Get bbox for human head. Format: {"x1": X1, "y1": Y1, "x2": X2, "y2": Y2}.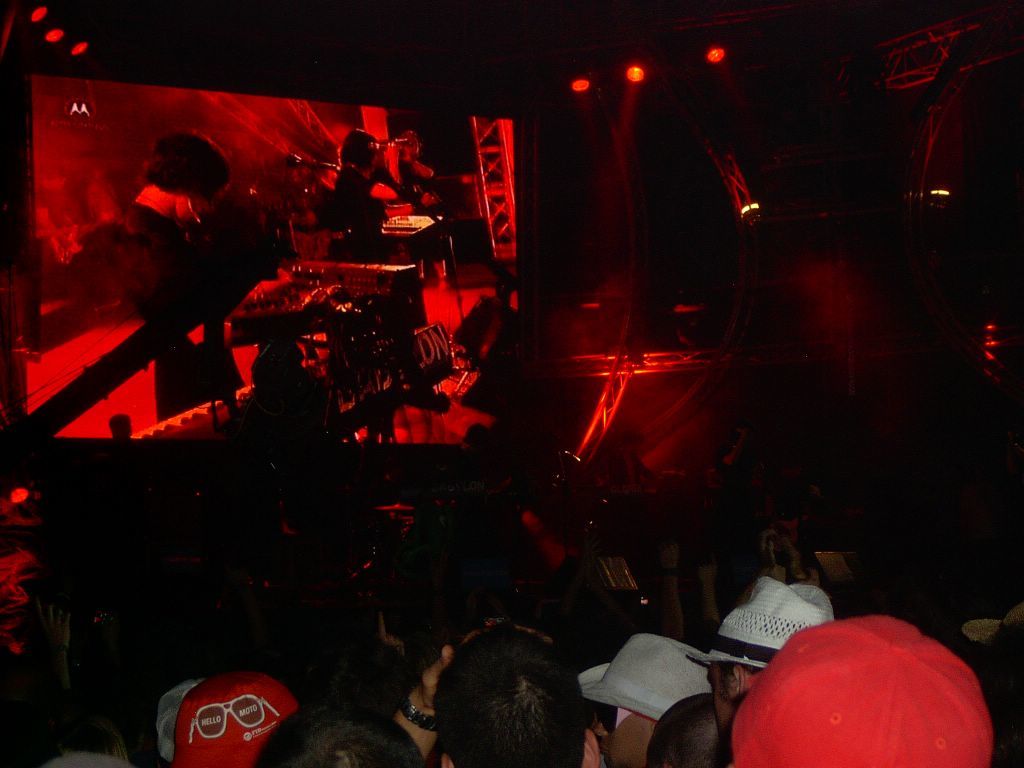
{"x1": 340, "y1": 132, "x2": 374, "y2": 173}.
